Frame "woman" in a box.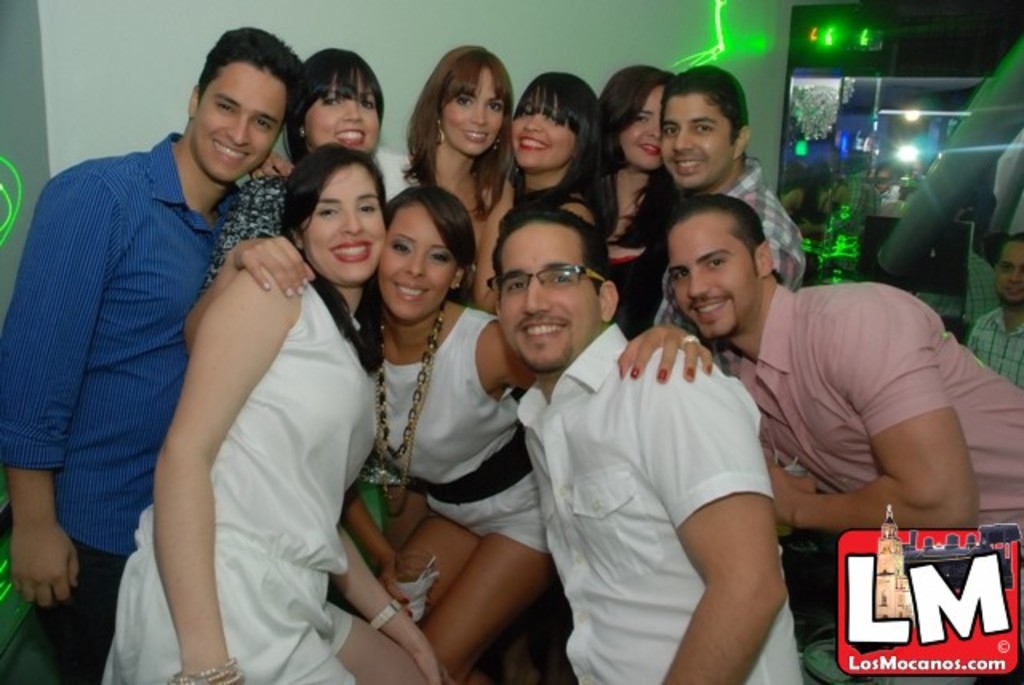
pyautogui.locateOnScreen(368, 43, 520, 318).
